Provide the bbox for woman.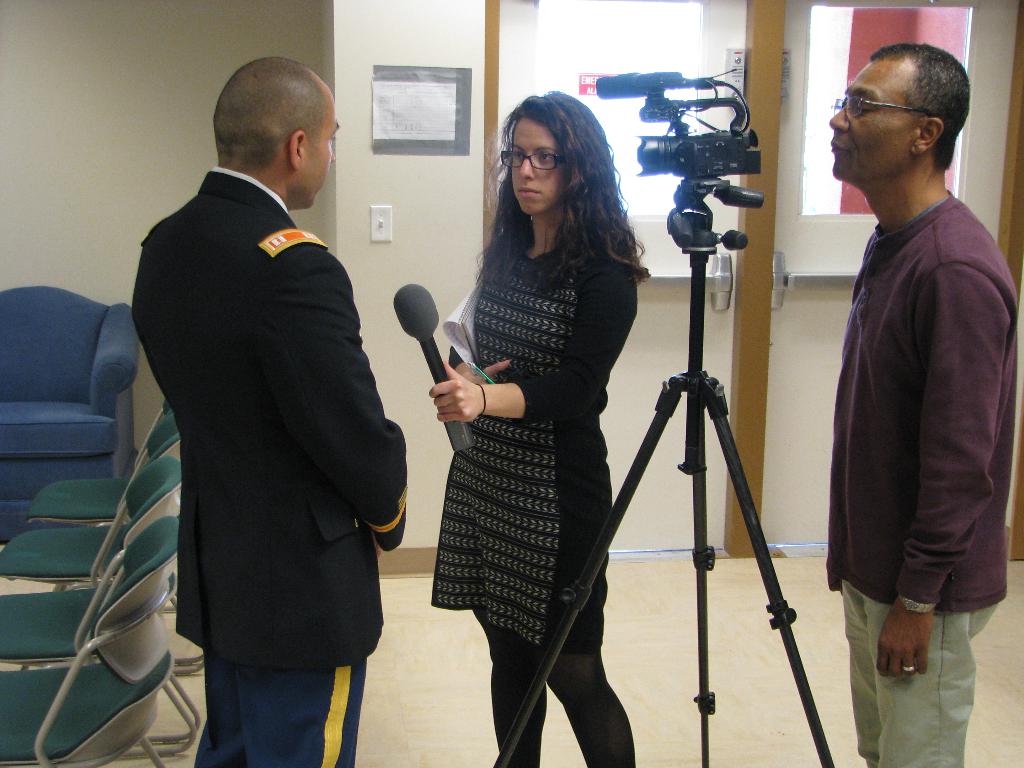
crop(420, 82, 642, 767).
